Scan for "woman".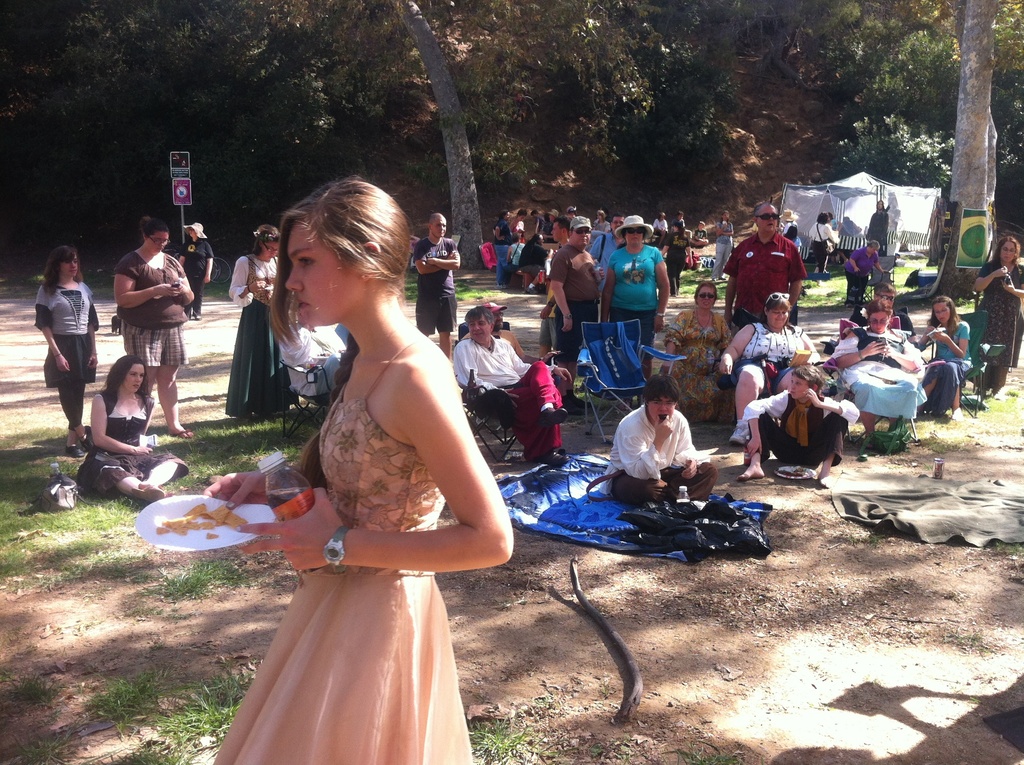
Scan result: Rect(835, 298, 922, 442).
